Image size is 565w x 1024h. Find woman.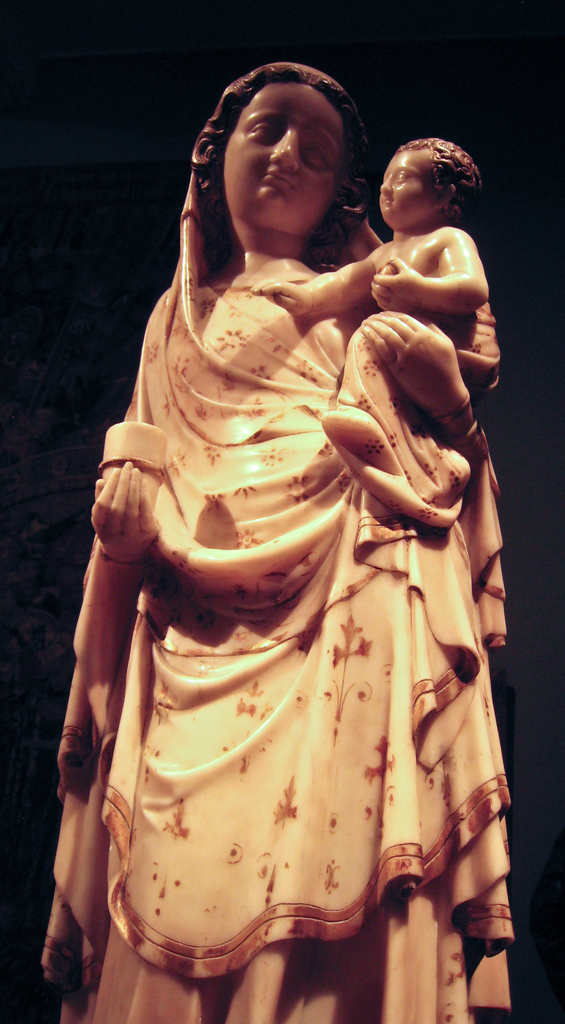
Rect(75, 95, 511, 1011).
